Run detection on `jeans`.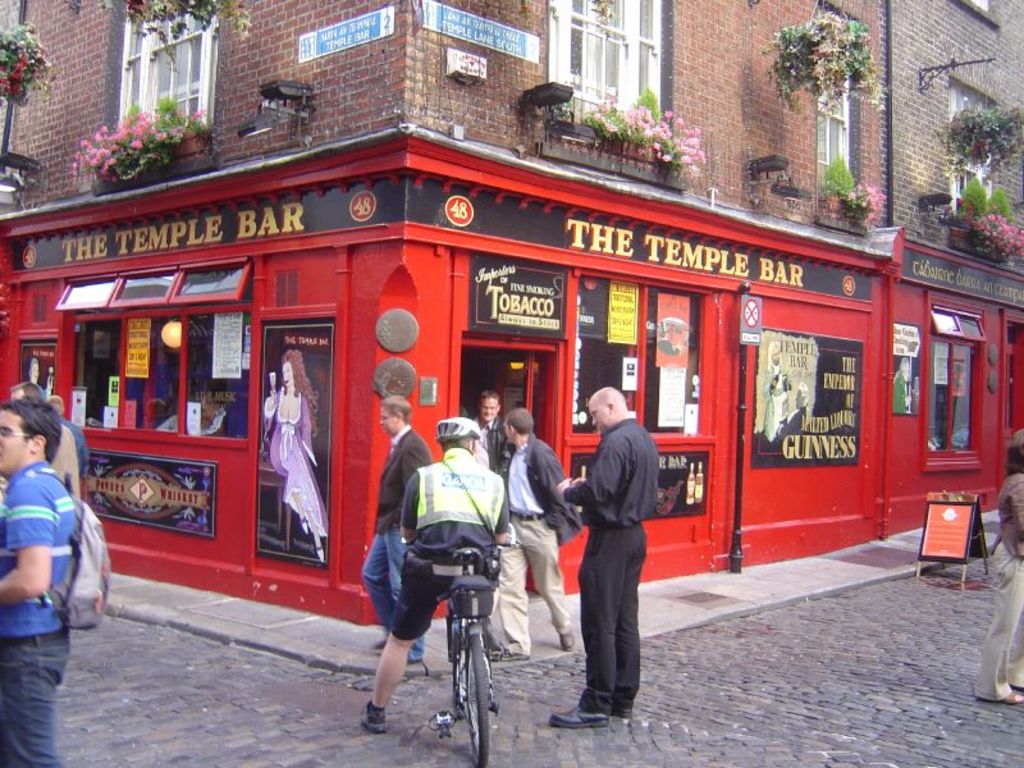
Result: x1=361, y1=526, x2=421, y2=664.
